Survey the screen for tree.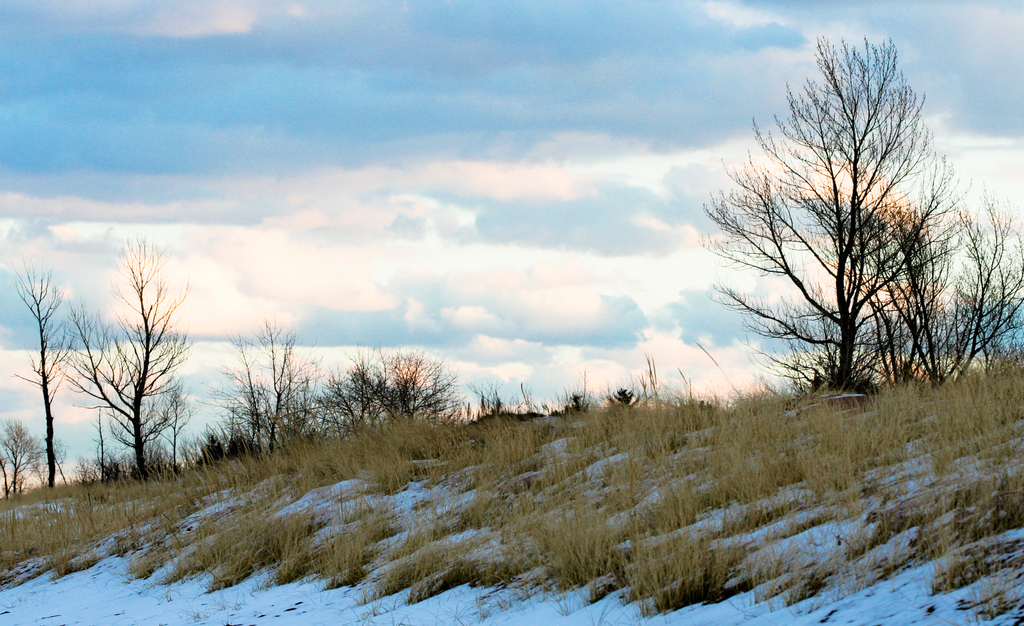
Survey found: [x1=11, y1=276, x2=82, y2=487].
